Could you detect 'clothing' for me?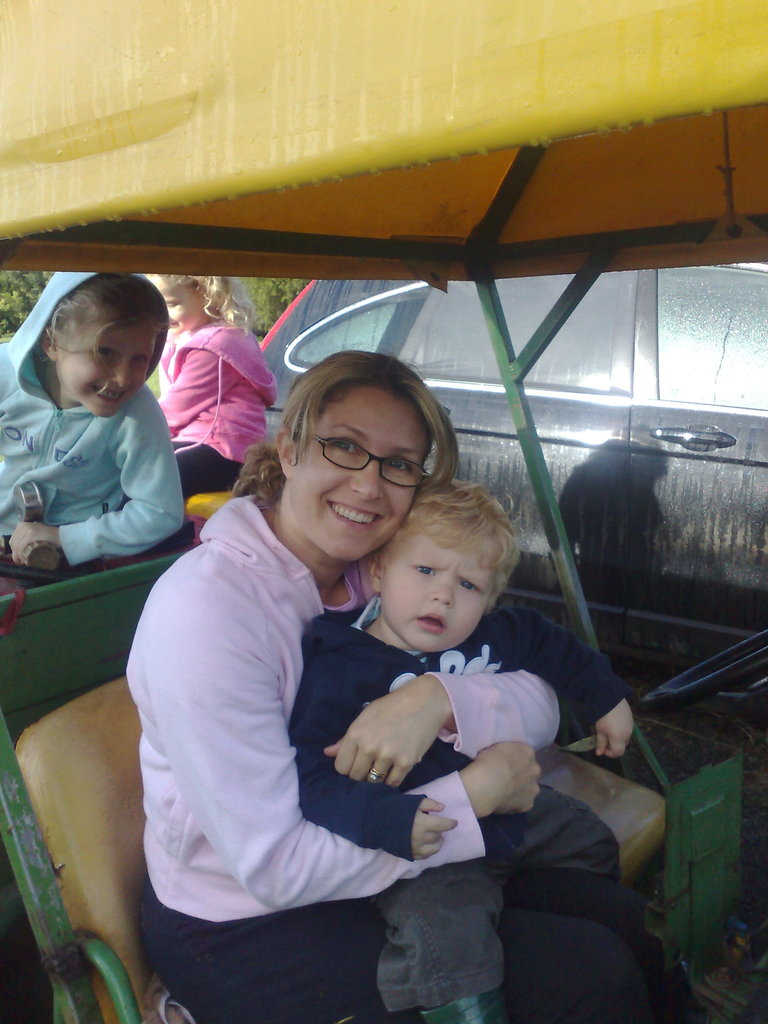
Detection result: (289, 601, 618, 1014).
